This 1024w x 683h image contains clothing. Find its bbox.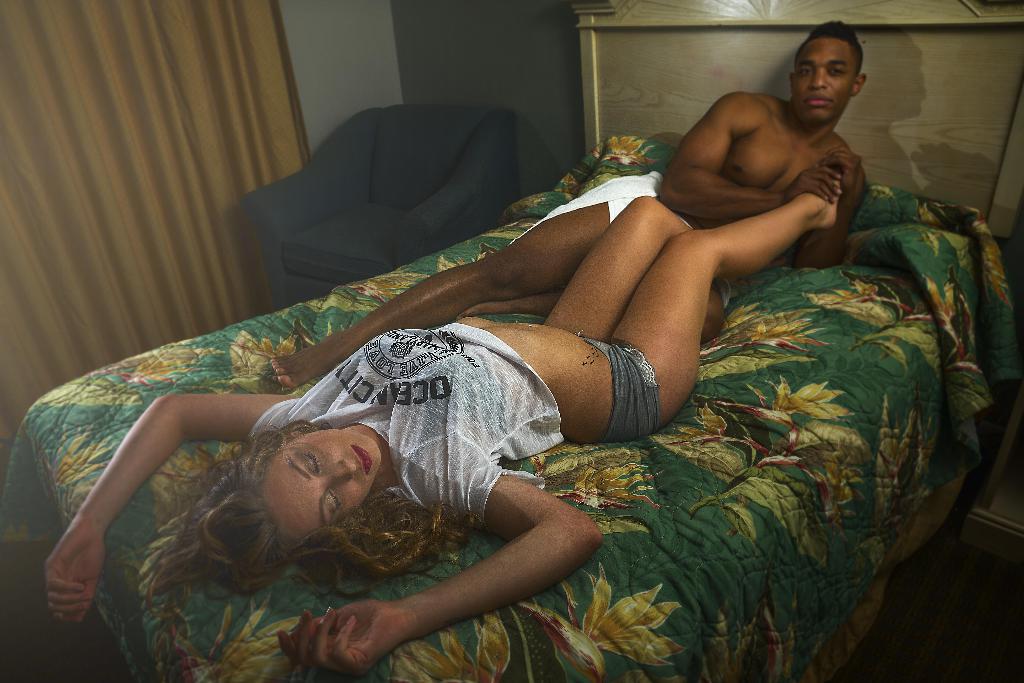
(500, 172, 663, 242).
